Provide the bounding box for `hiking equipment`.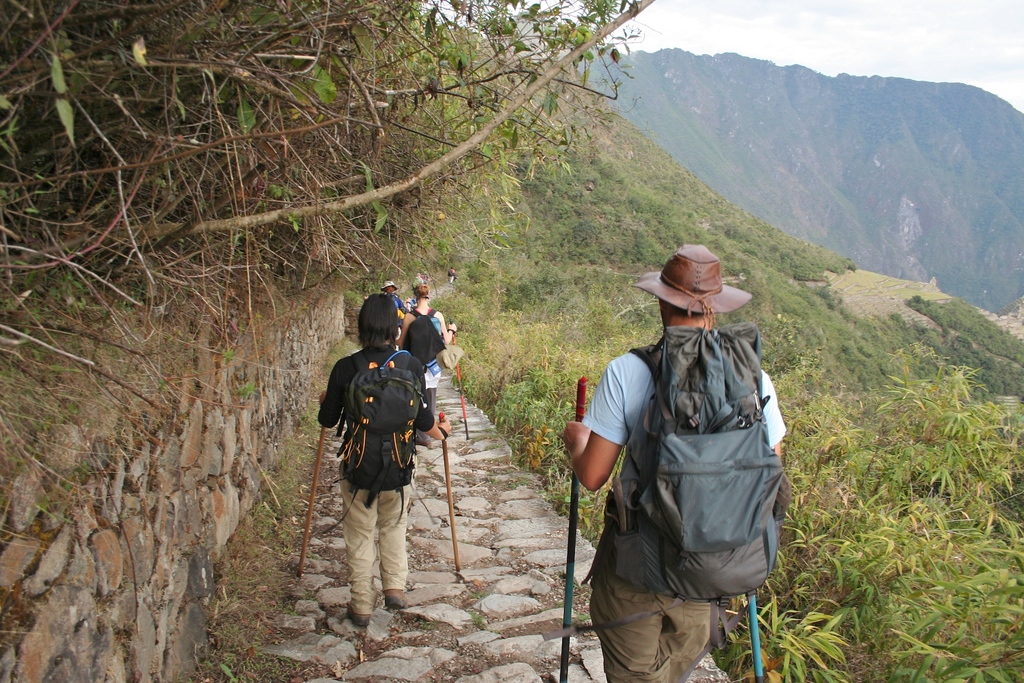
<box>319,352,429,534</box>.
